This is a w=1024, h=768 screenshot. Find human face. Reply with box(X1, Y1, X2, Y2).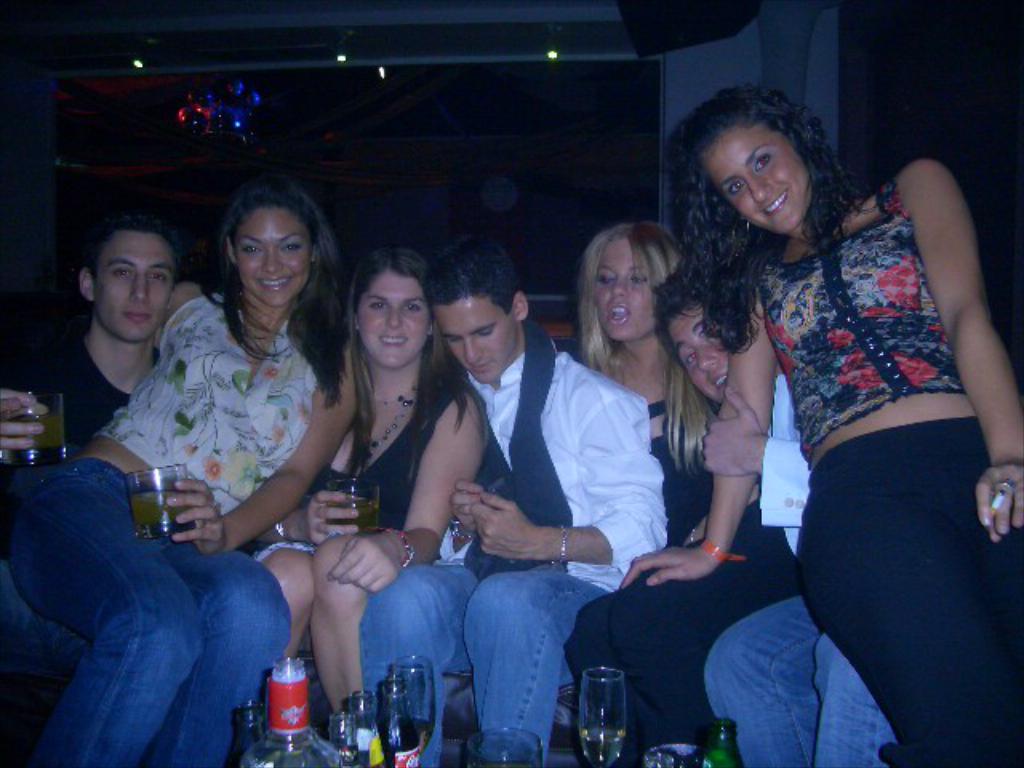
box(587, 226, 664, 346).
